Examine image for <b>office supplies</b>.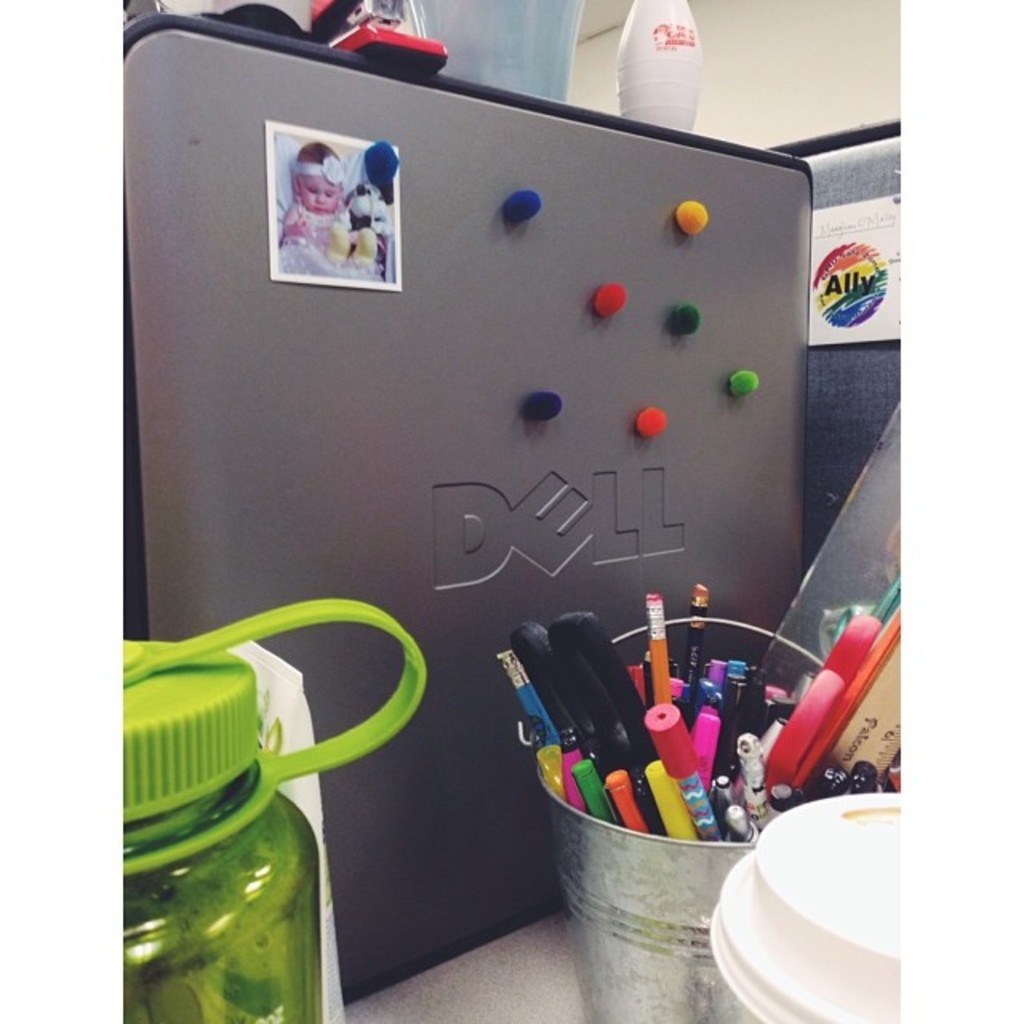
Examination result: 768:619:875:786.
